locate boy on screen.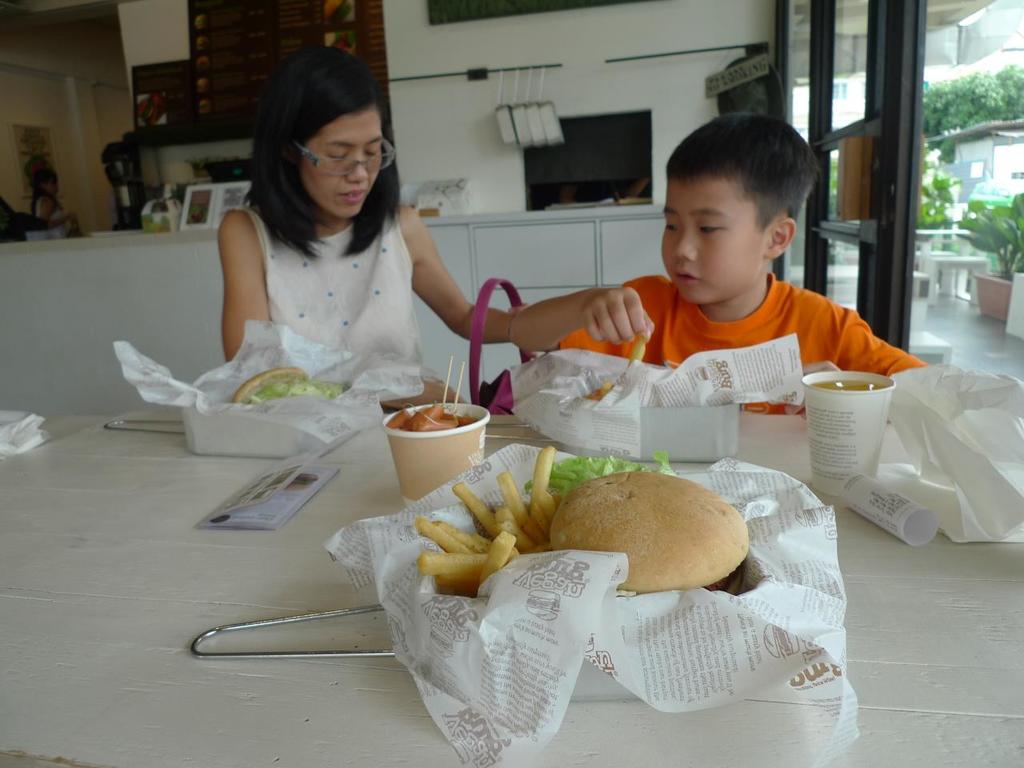
On screen at rect(572, 109, 899, 442).
